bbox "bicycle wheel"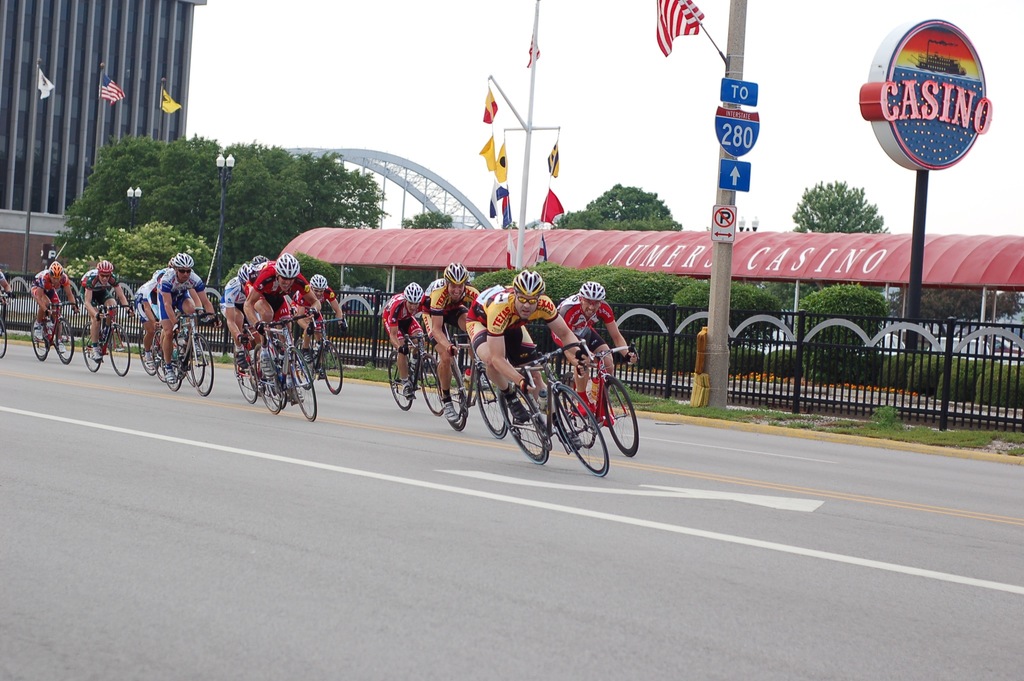
detection(184, 335, 212, 398)
